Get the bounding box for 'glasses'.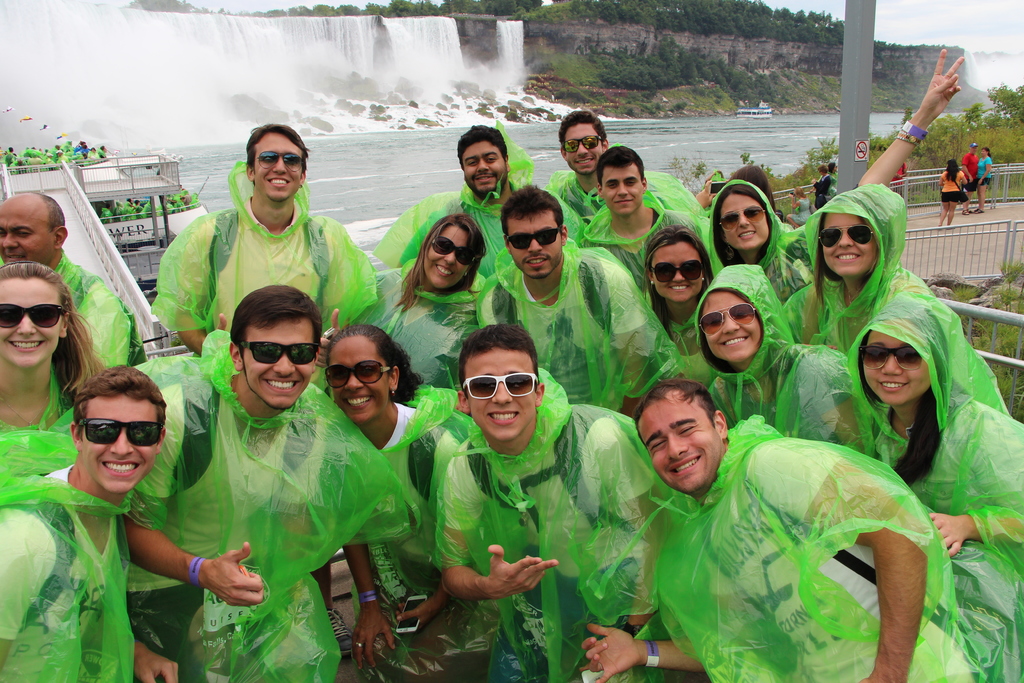
{"left": 250, "top": 149, "right": 303, "bottom": 175}.
